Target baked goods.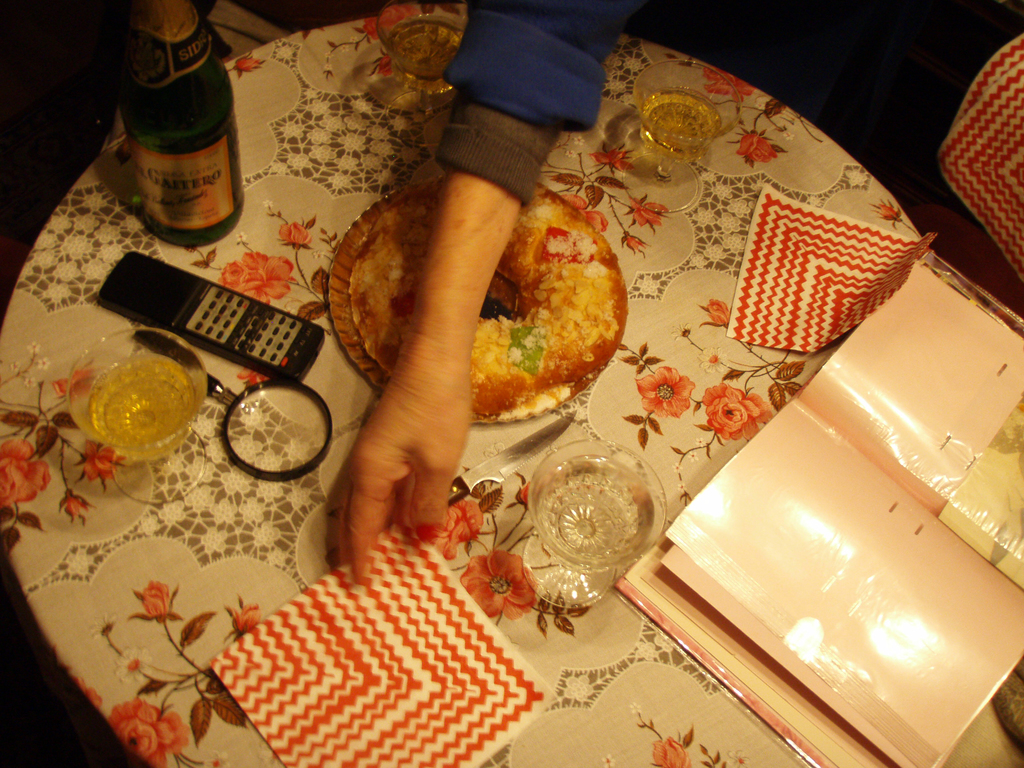
Target region: [x1=346, y1=189, x2=622, y2=423].
